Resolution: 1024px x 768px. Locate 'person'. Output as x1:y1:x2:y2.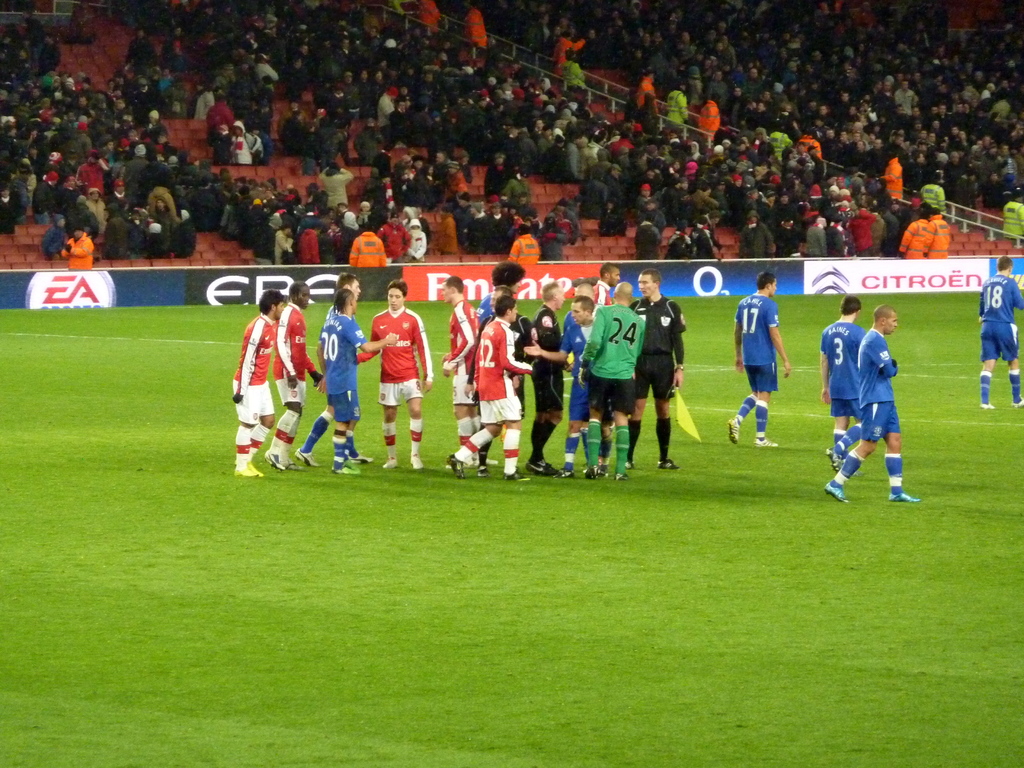
466:9:484:63.
